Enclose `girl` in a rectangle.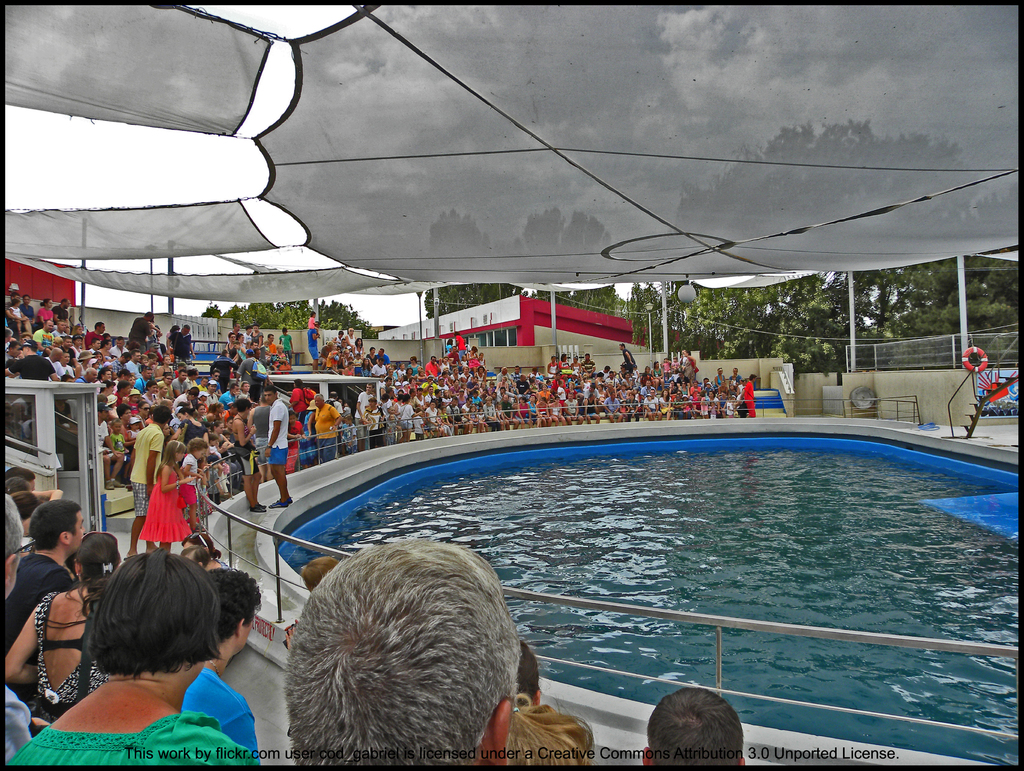
<bbox>660, 389, 673, 417</bbox>.
